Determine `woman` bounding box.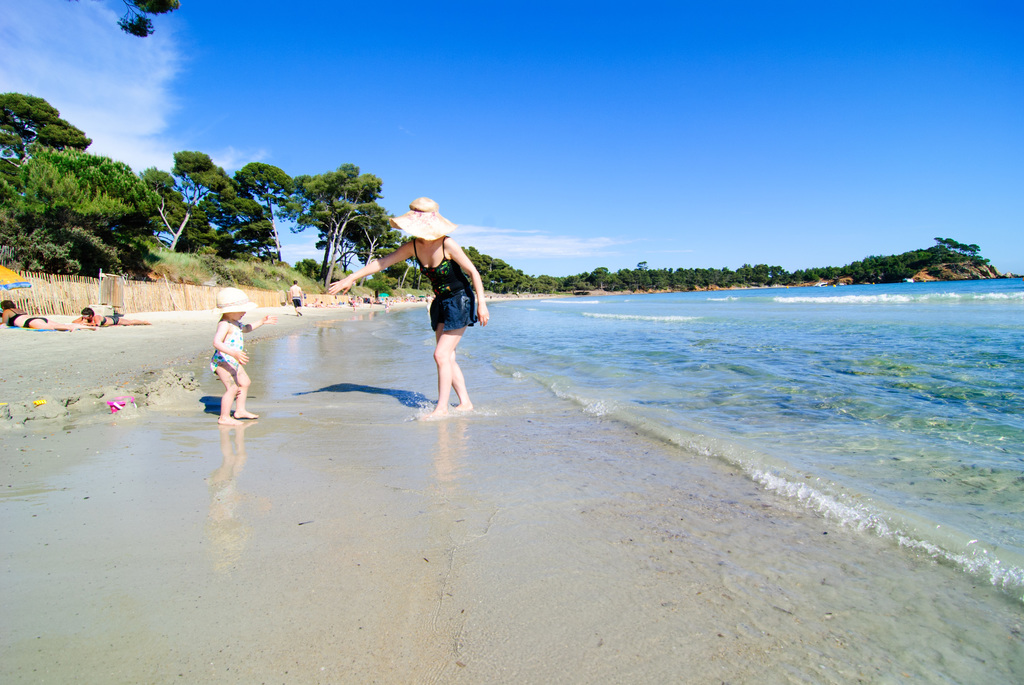
Determined: box(424, 293, 434, 313).
